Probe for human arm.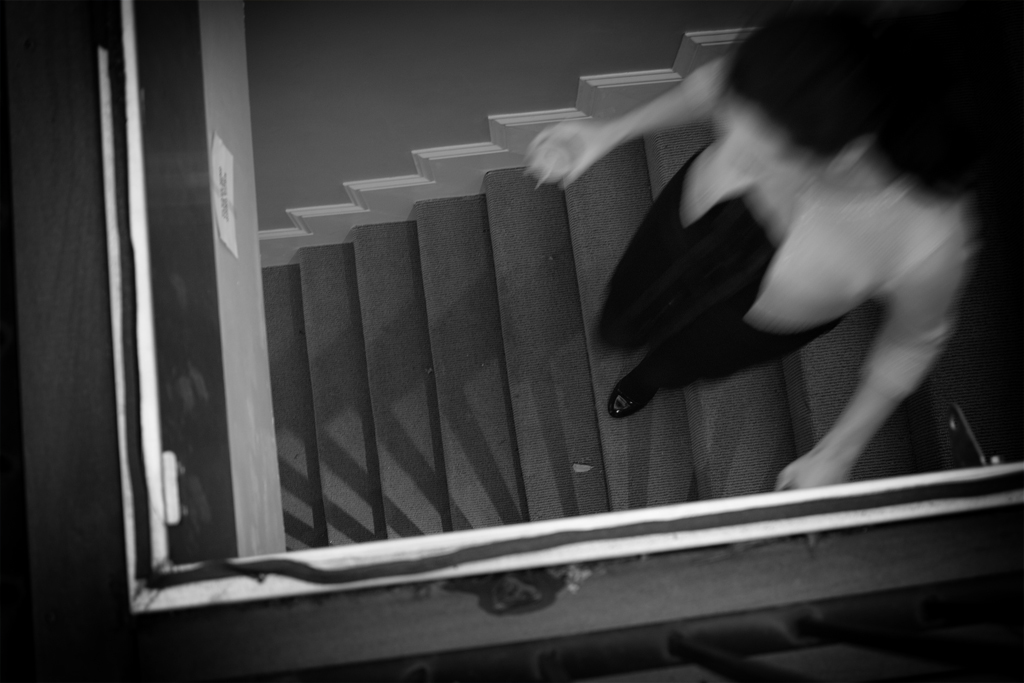
Probe result: detection(770, 227, 965, 514).
